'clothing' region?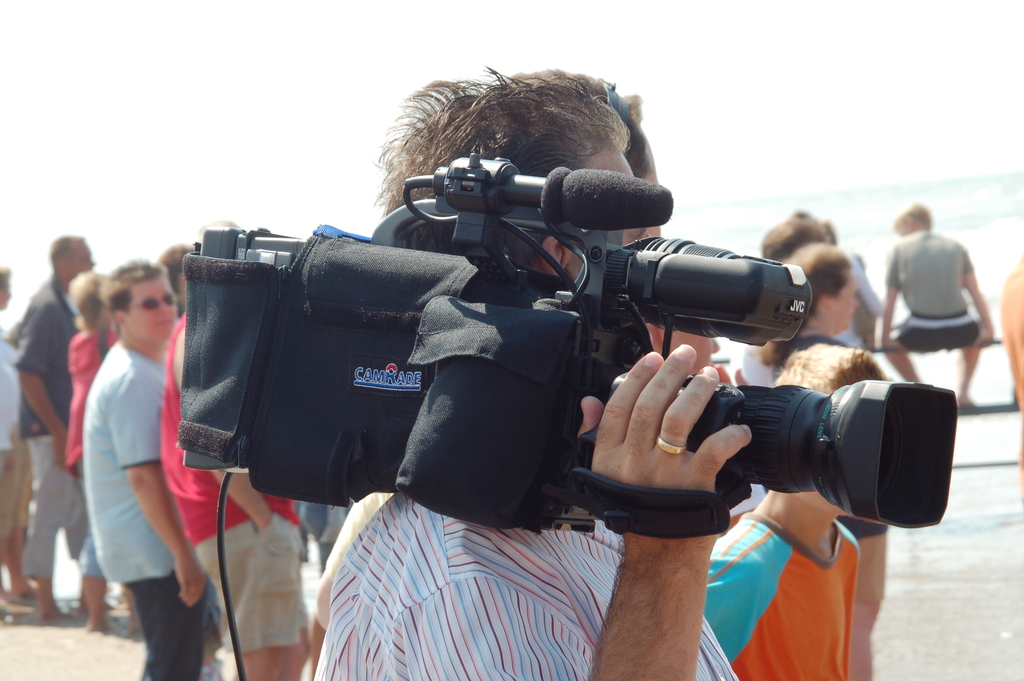
detection(311, 489, 741, 680)
